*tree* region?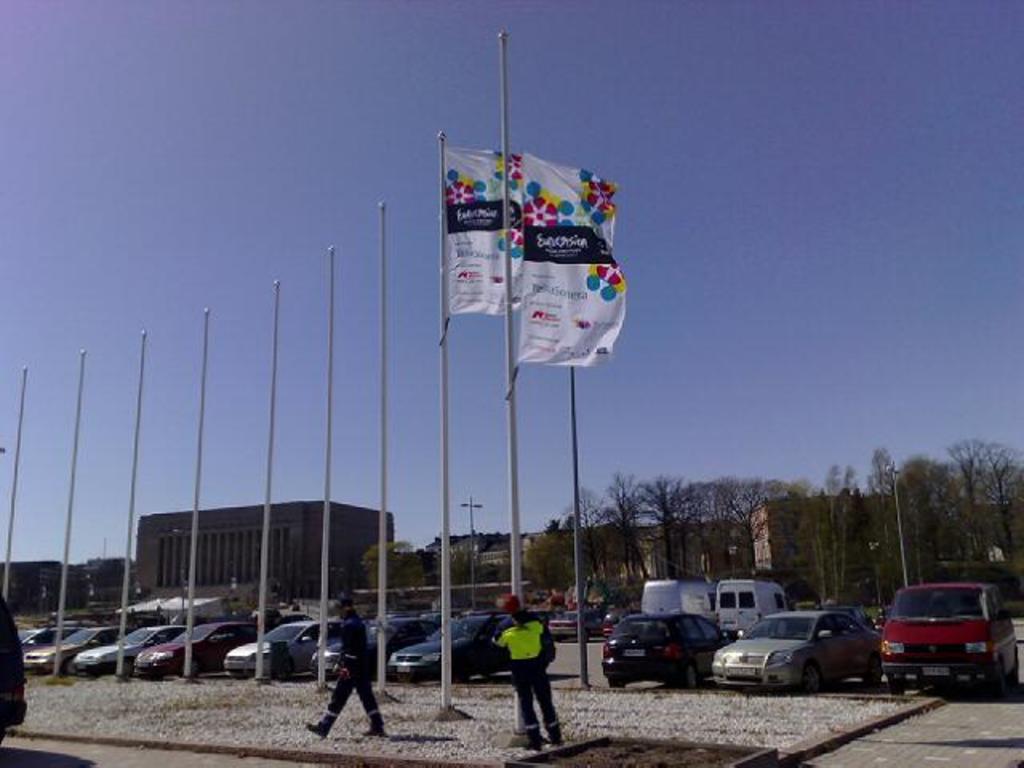
detection(366, 539, 438, 610)
